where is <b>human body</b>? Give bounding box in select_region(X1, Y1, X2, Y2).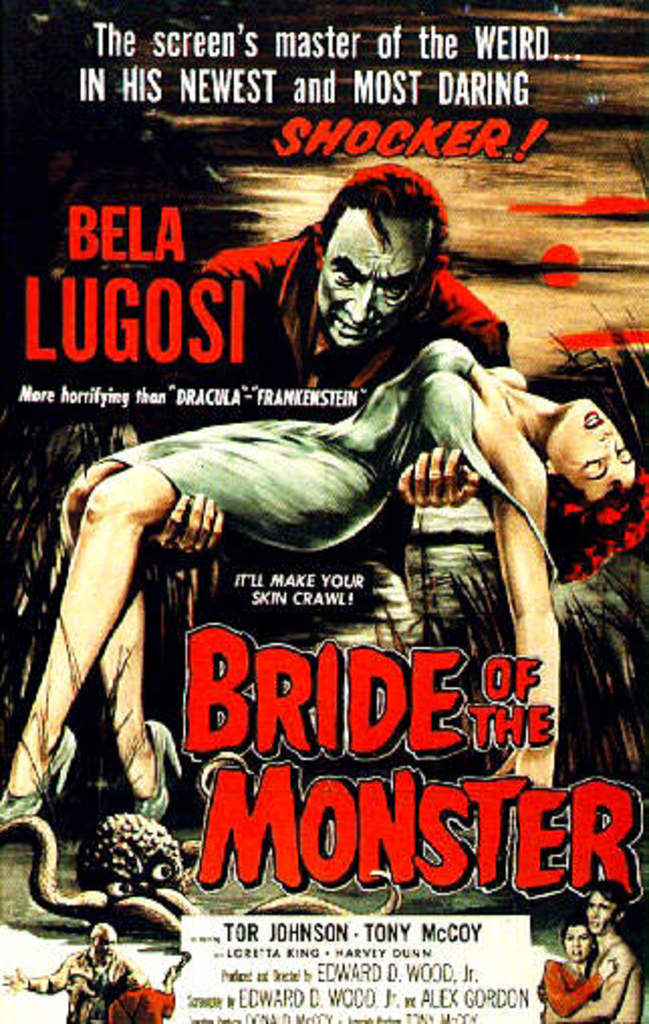
select_region(8, 943, 143, 1022).
